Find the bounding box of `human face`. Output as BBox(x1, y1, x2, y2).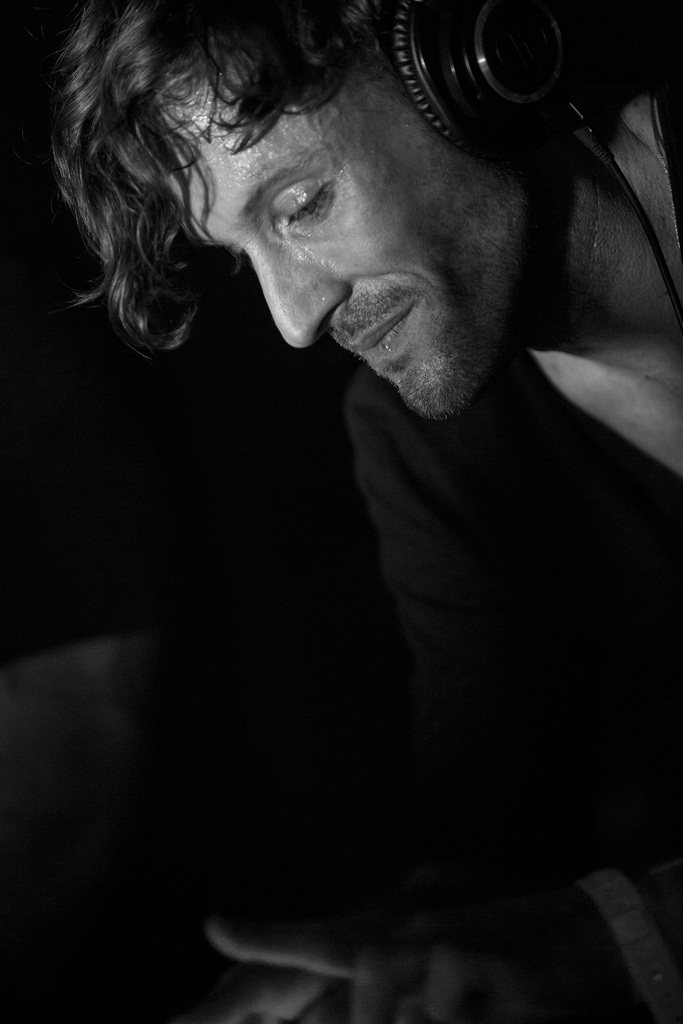
BBox(141, 61, 542, 424).
